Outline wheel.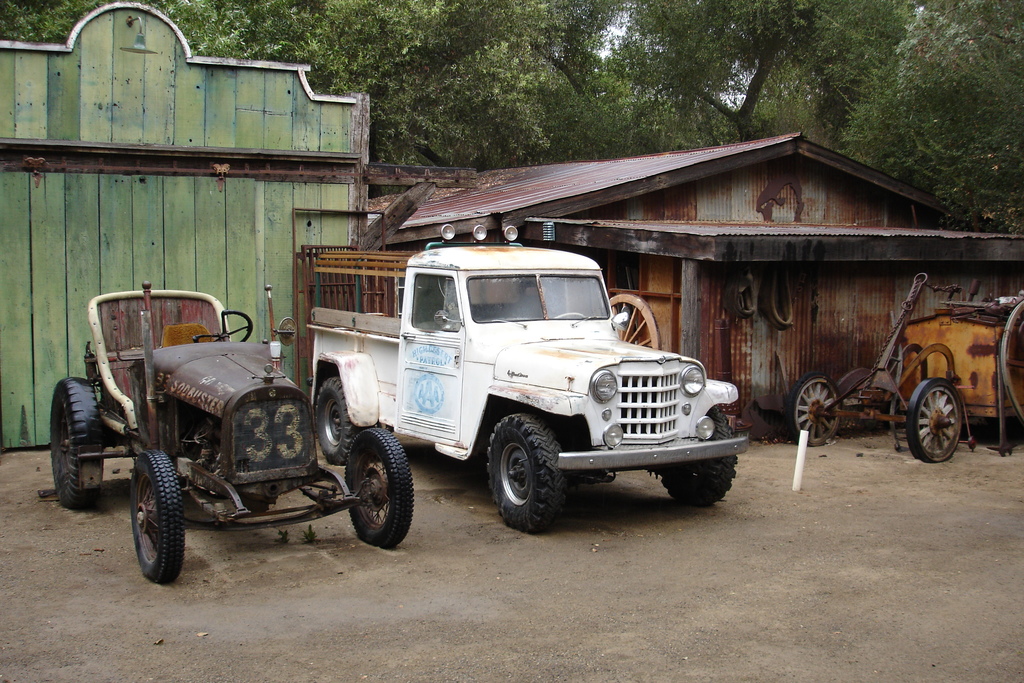
Outline: detection(50, 379, 113, 509).
